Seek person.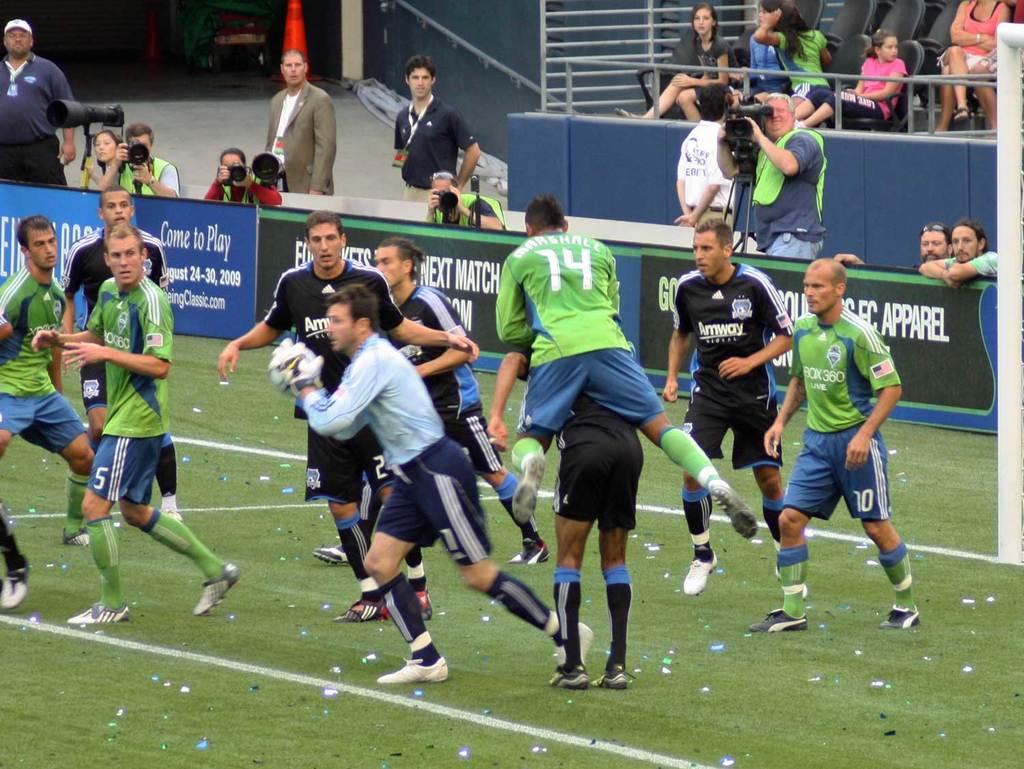
BBox(492, 328, 642, 686).
